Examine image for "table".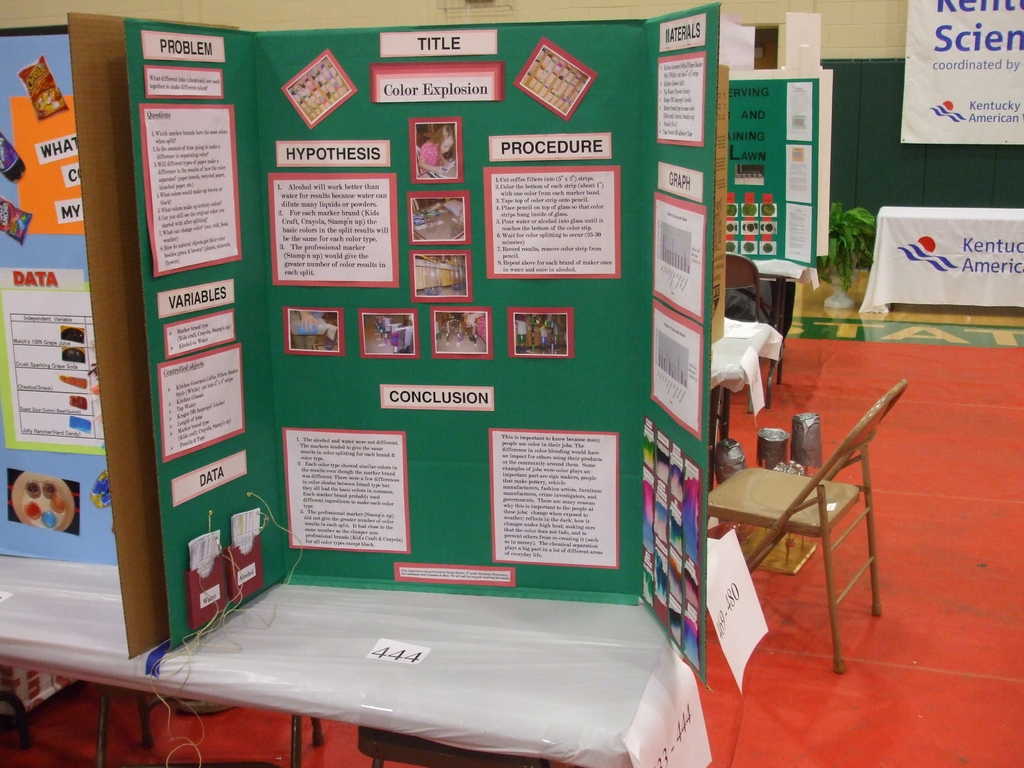
Examination result: 865, 211, 1023, 321.
